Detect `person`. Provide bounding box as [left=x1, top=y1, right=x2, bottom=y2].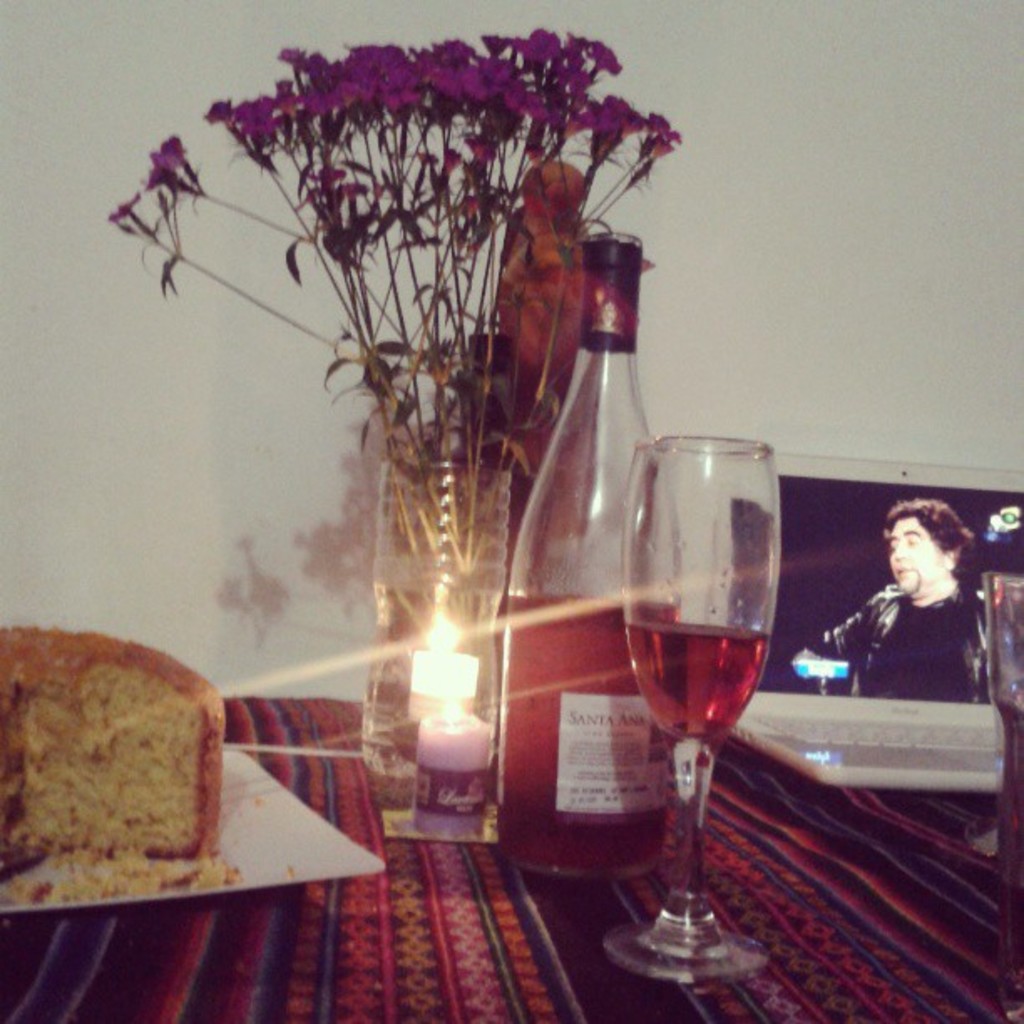
[left=868, top=510, right=992, bottom=676].
